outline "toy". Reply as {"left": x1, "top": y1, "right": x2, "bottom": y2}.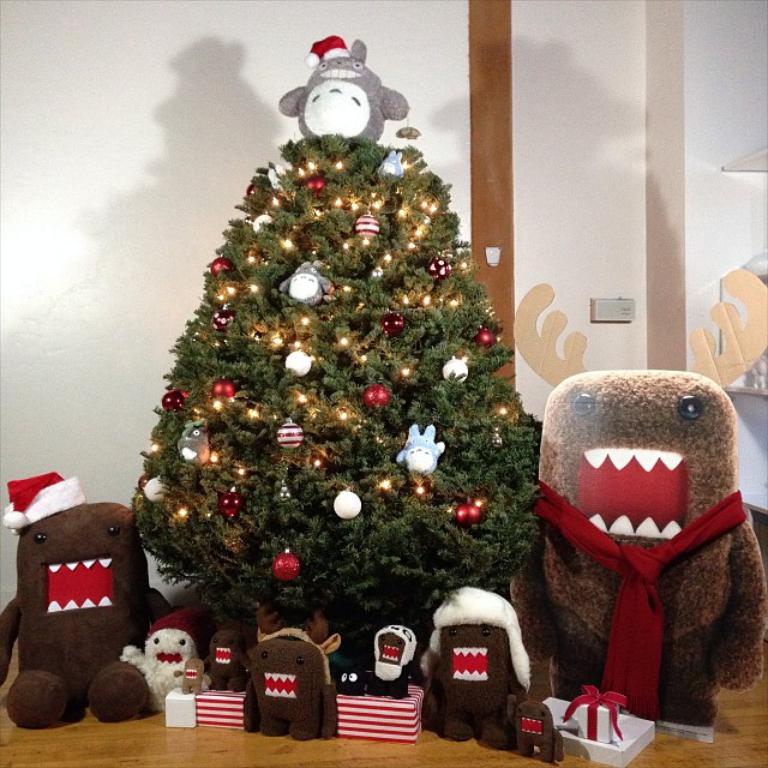
{"left": 397, "top": 422, "right": 442, "bottom": 472}.
